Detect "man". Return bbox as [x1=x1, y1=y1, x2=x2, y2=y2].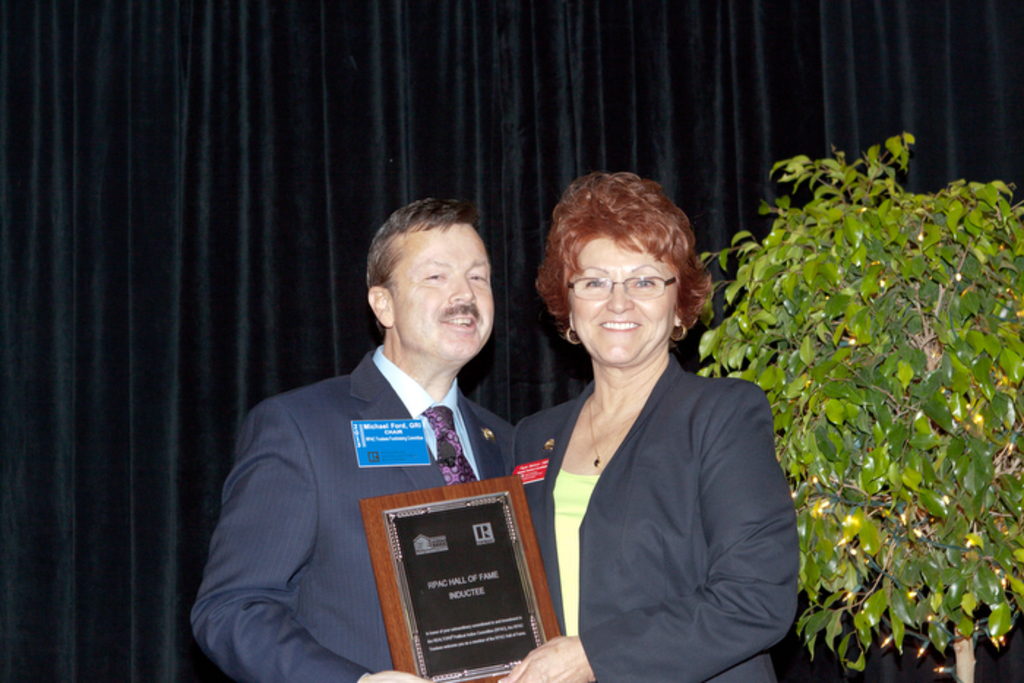
[x1=202, y1=196, x2=569, y2=663].
